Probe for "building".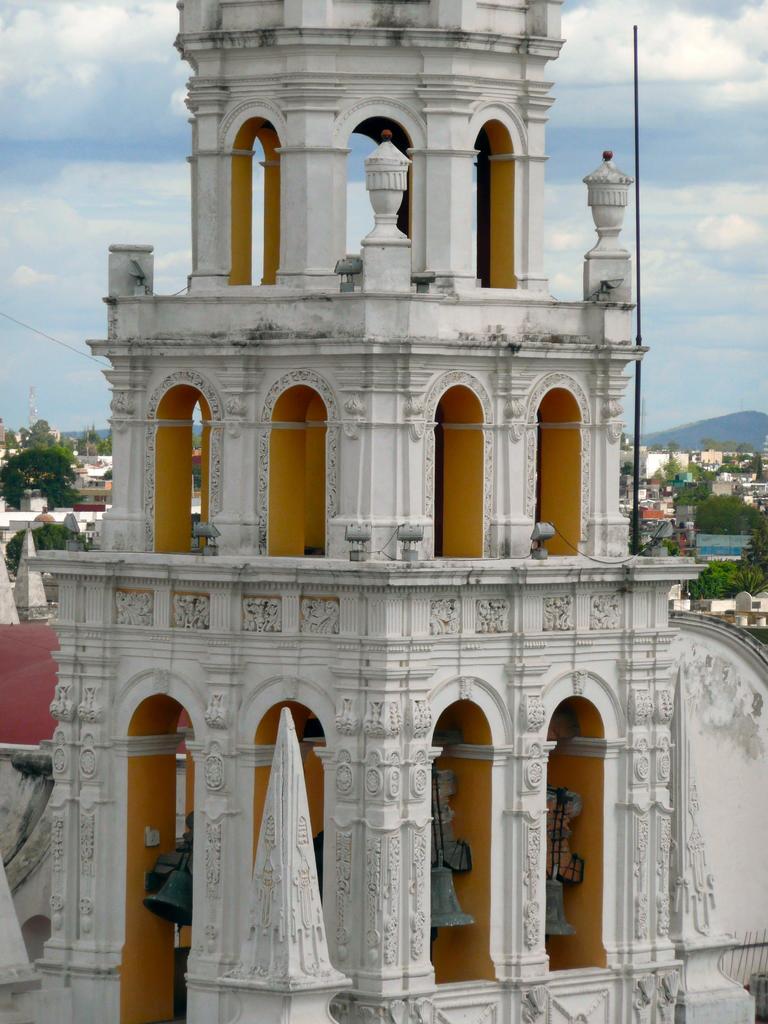
Probe result: <box>0,1,767,1023</box>.
